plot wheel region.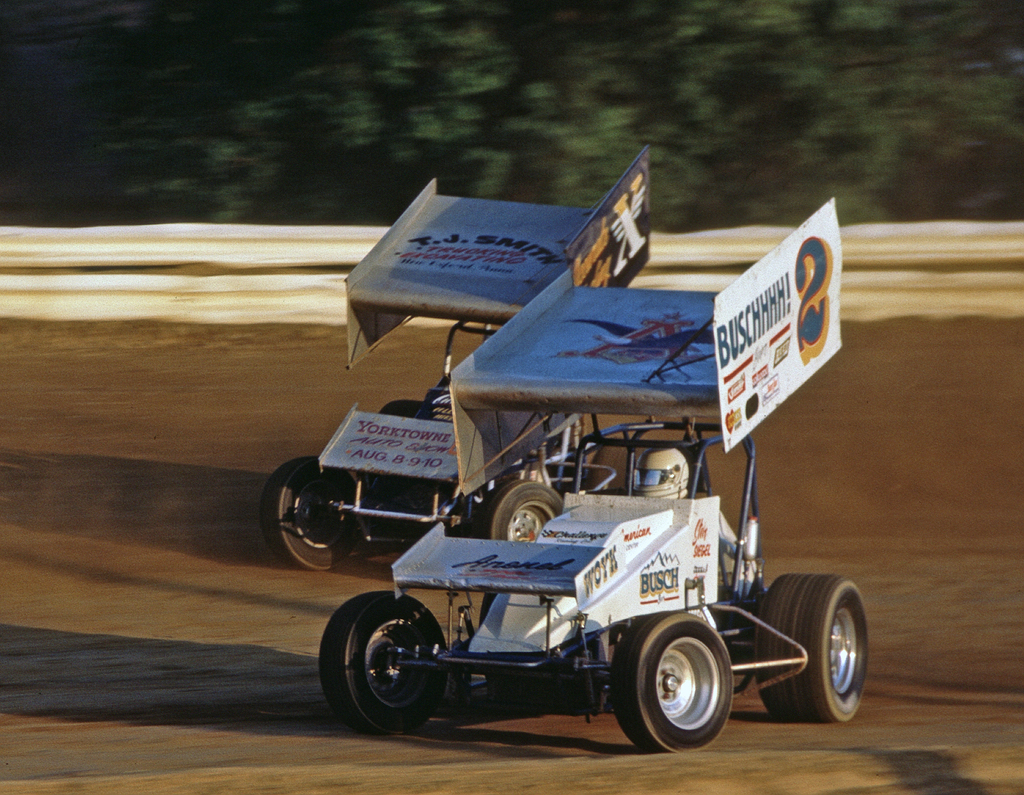
Plotted at BBox(317, 591, 444, 734).
